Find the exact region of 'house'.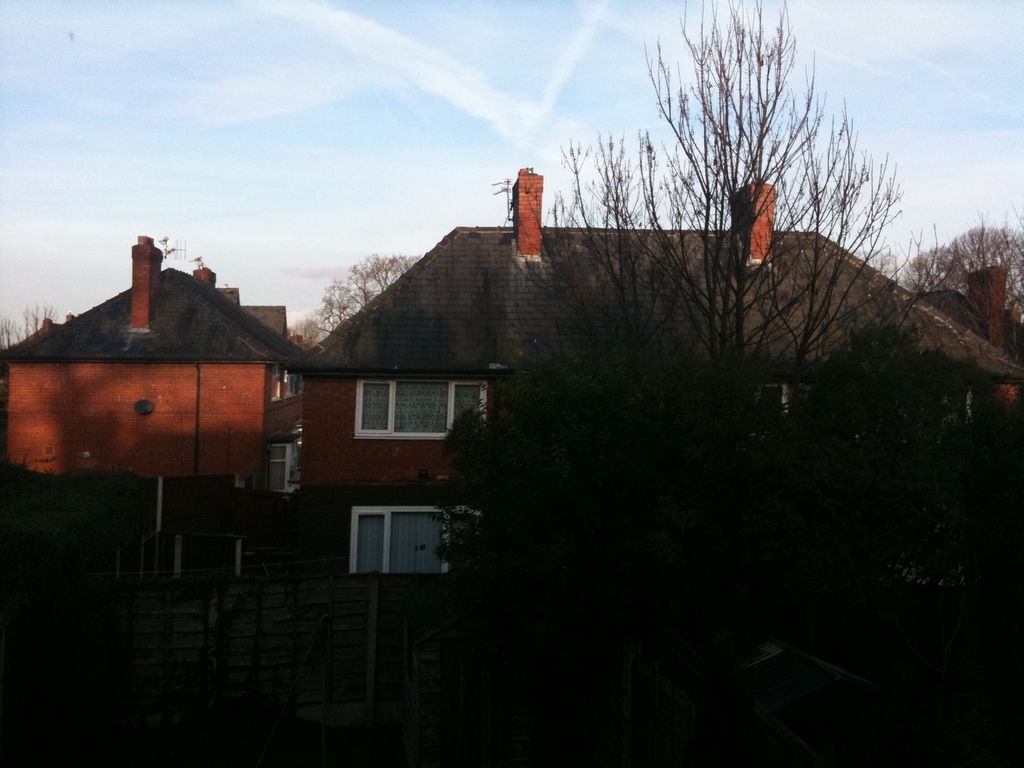
Exact region: x1=2, y1=232, x2=303, y2=600.
